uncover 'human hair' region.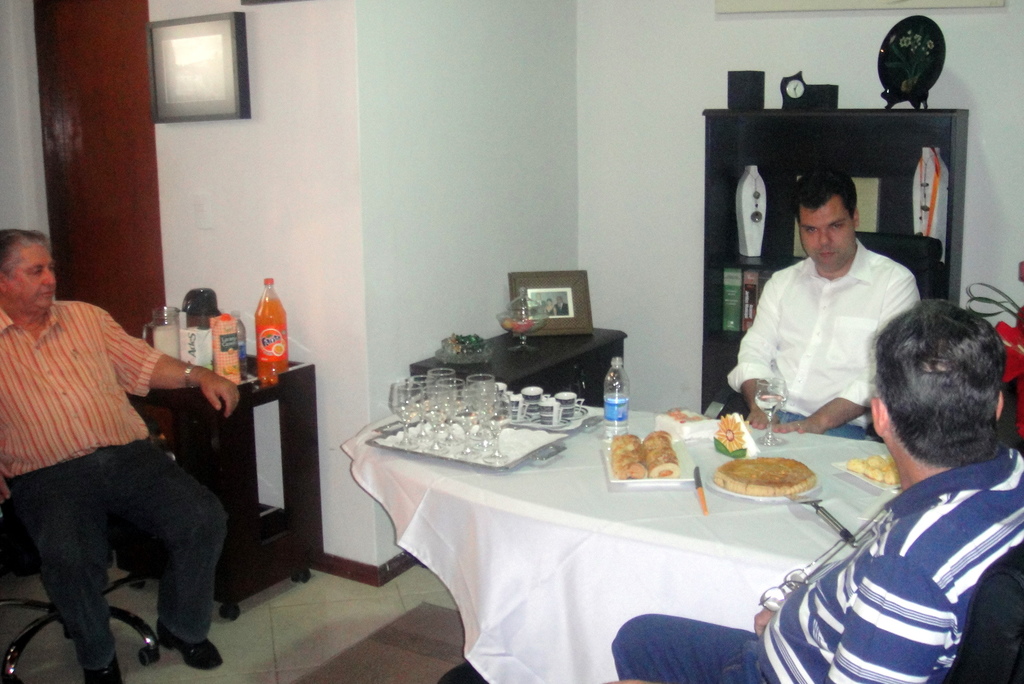
Uncovered: pyautogui.locateOnScreen(792, 166, 858, 221).
